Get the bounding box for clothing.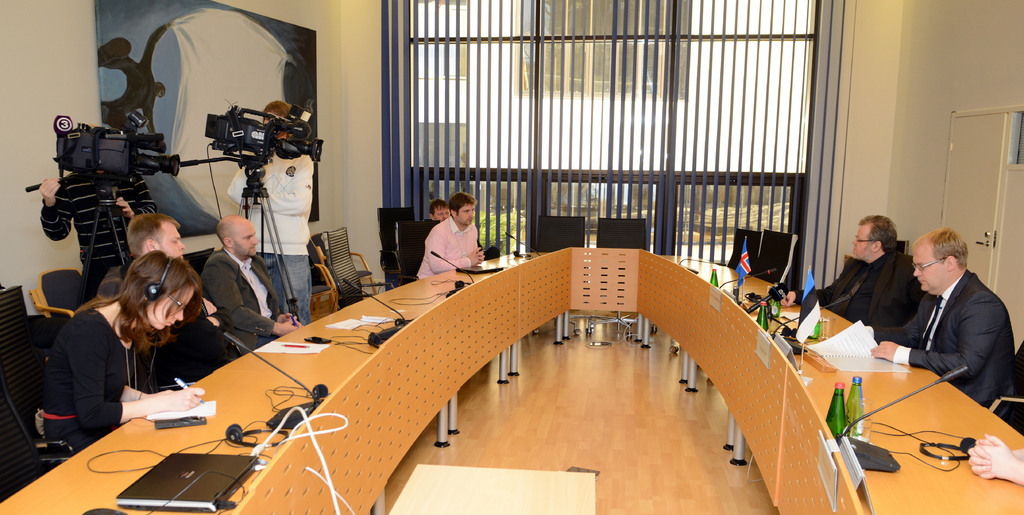
l=118, t=256, r=236, b=399.
